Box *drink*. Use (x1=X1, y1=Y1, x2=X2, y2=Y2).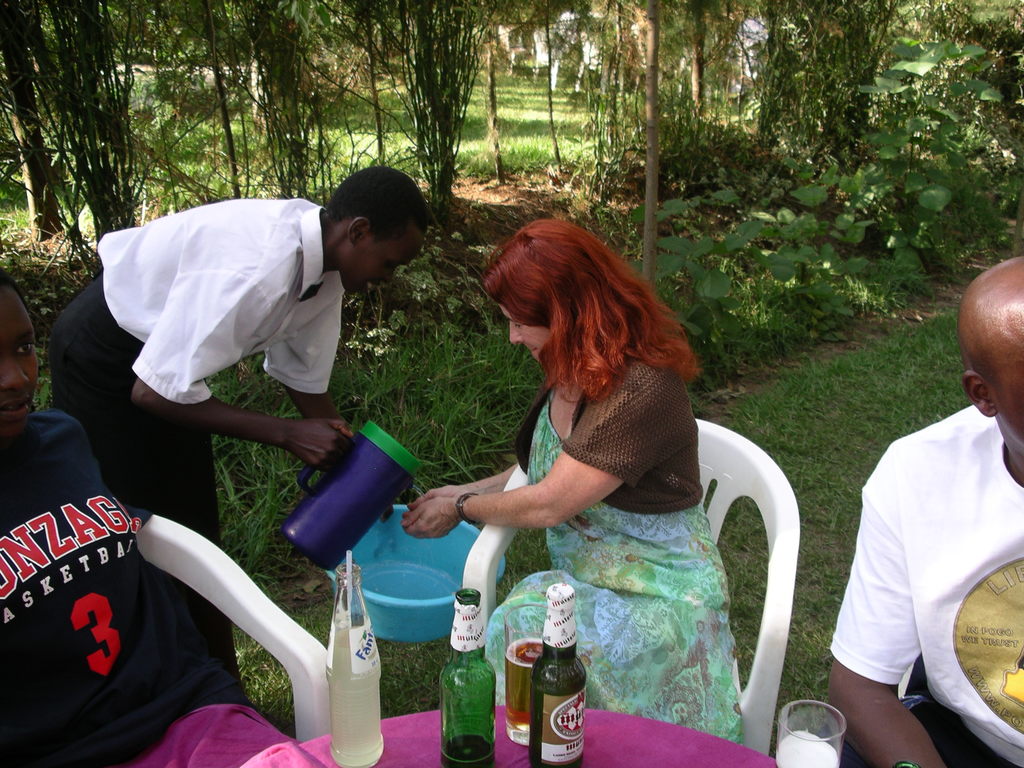
(x1=440, y1=734, x2=496, y2=767).
